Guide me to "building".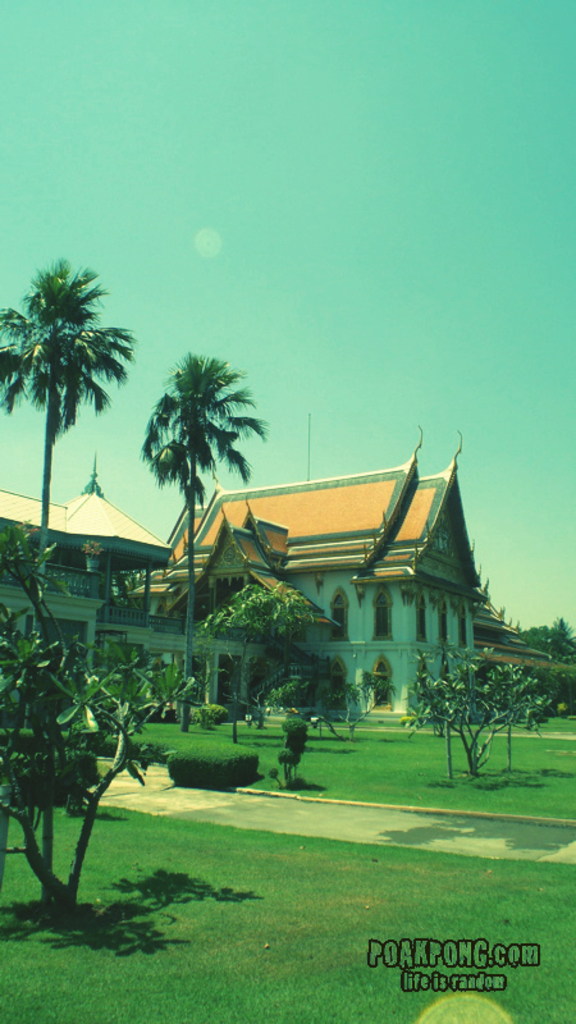
Guidance: locate(0, 430, 524, 731).
